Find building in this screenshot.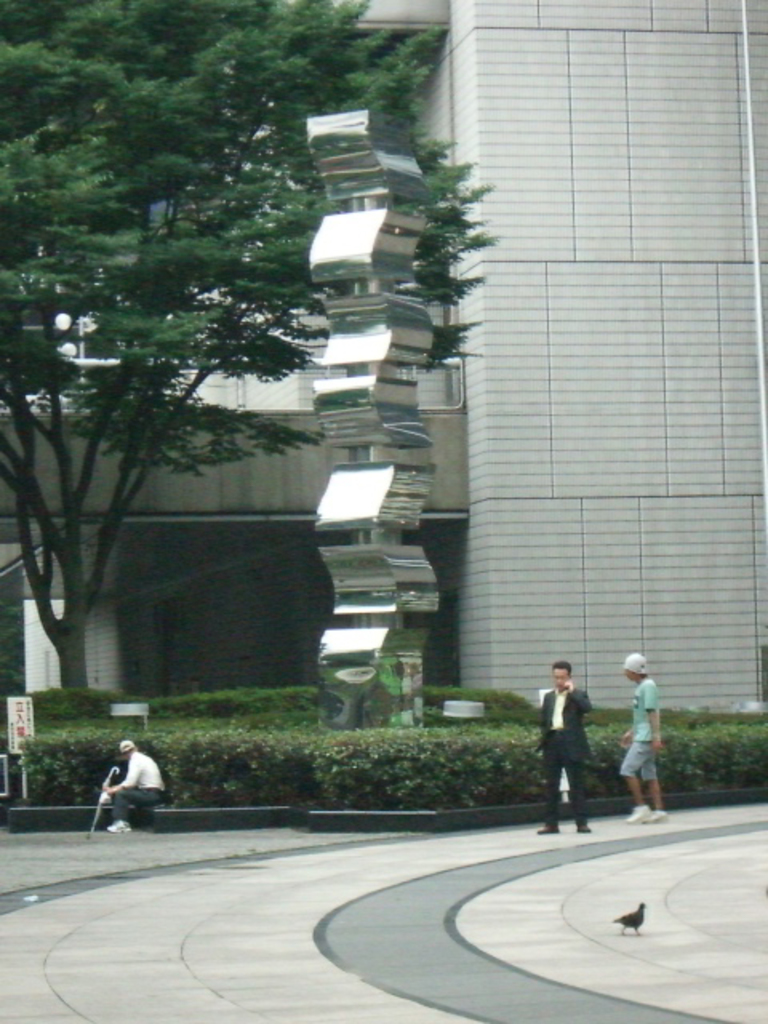
The bounding box for building is bbox=(0, 0, 766, 794).
